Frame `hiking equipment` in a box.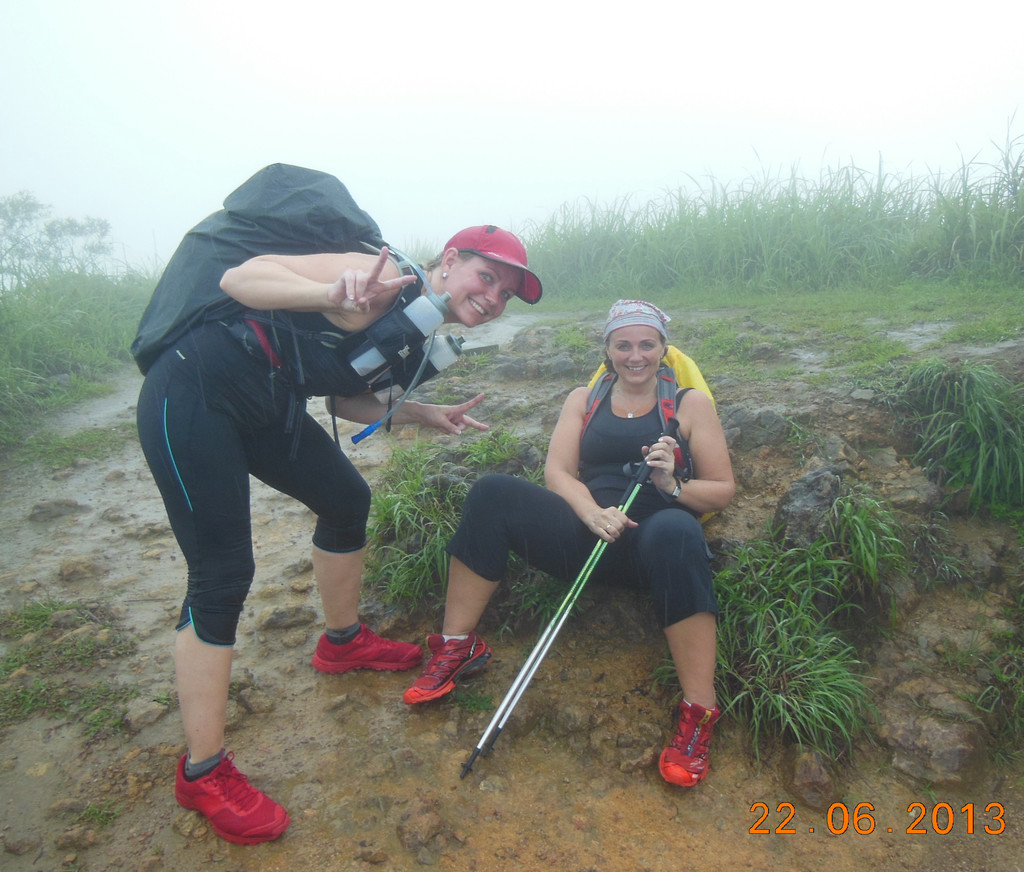
x1=456, y1=441, x2=652, y2=786.
